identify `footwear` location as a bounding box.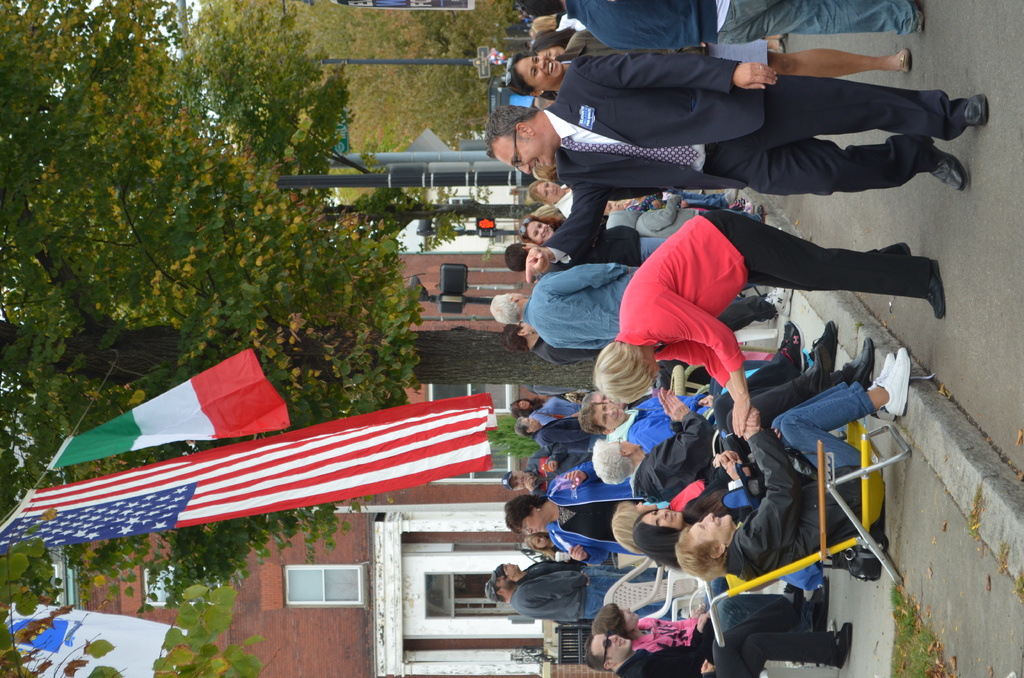
x1=965, y1=95, x2=990, y2=127.
